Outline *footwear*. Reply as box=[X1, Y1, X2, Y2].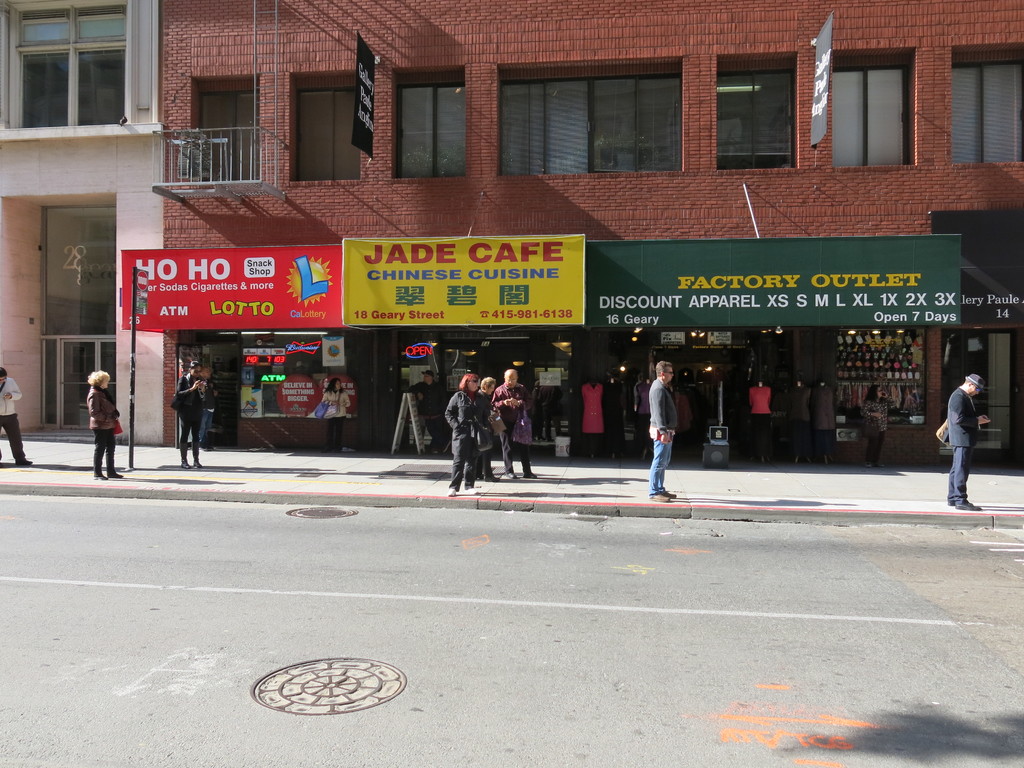
box=[507, 470, 516, 477].
